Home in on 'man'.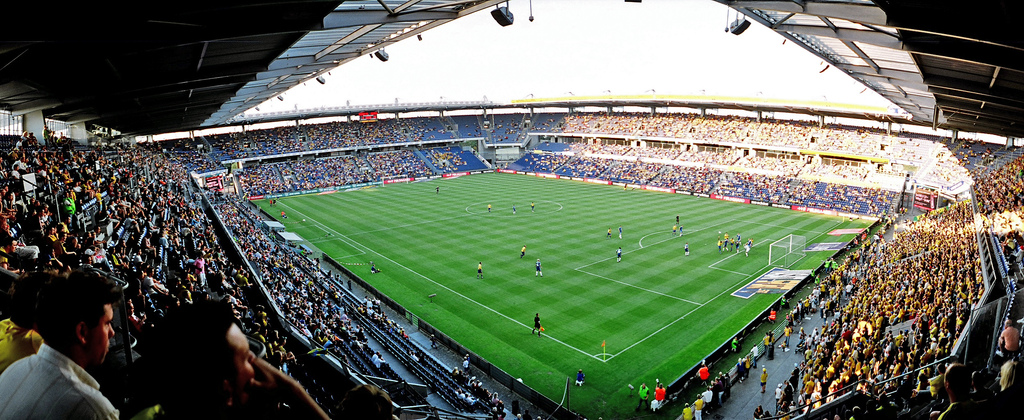
Homed in at {"left": 612, "top": 247, "right": 623, "bottom": 263}.
